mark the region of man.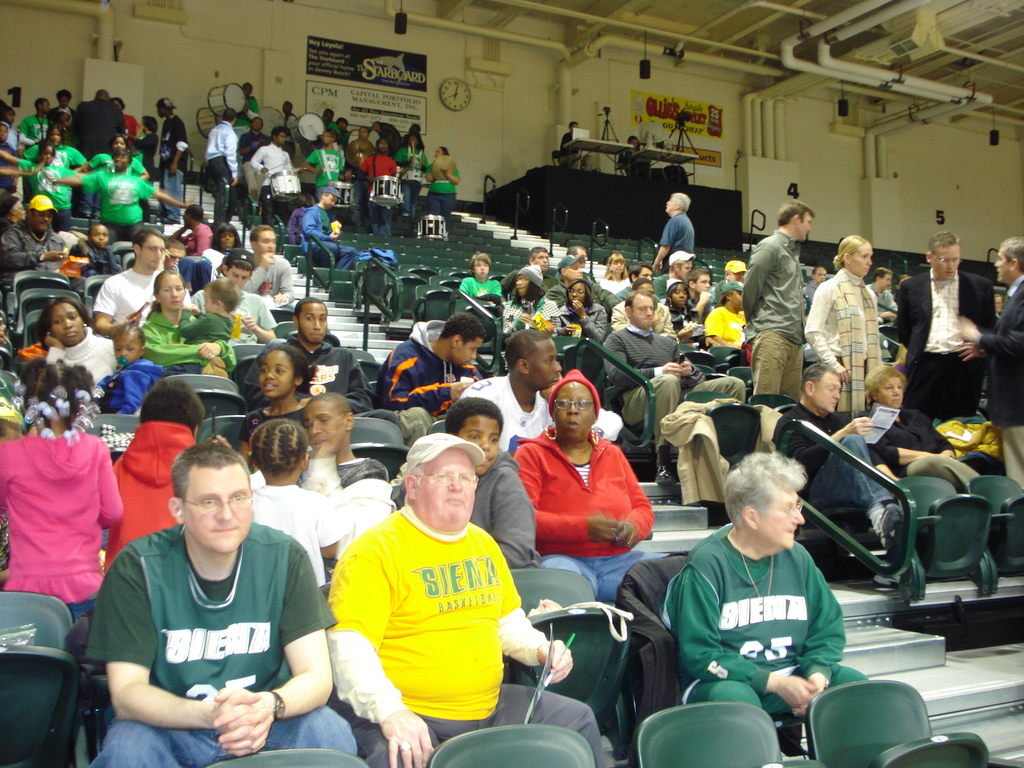
Region: box=[17, 95, 58, 145].
